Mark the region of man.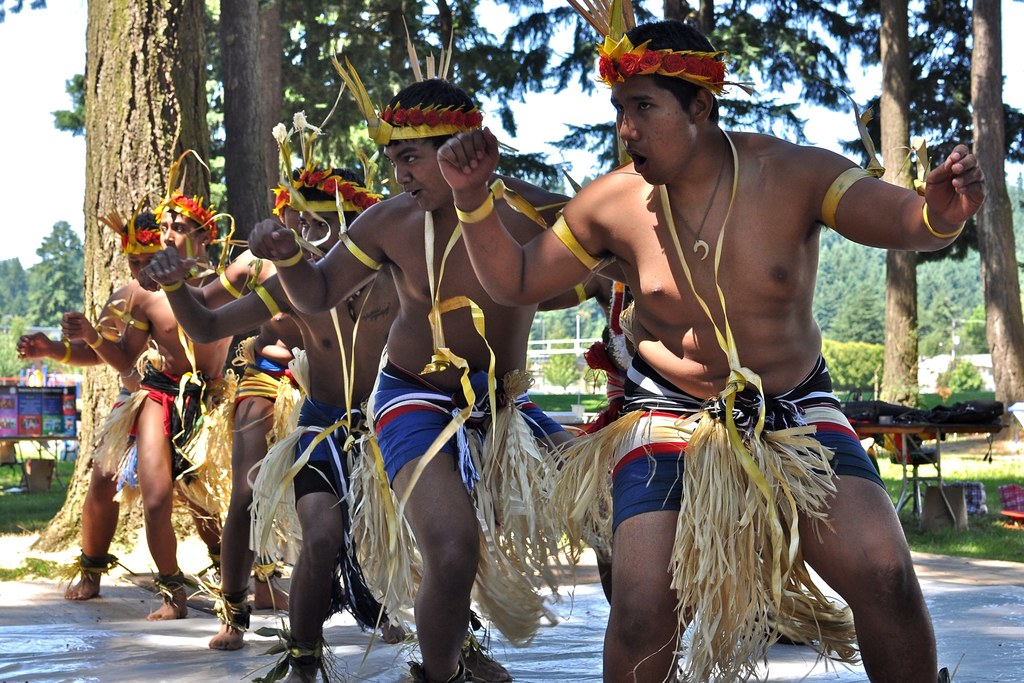
Region: crop(321, 75, 582, 682).
